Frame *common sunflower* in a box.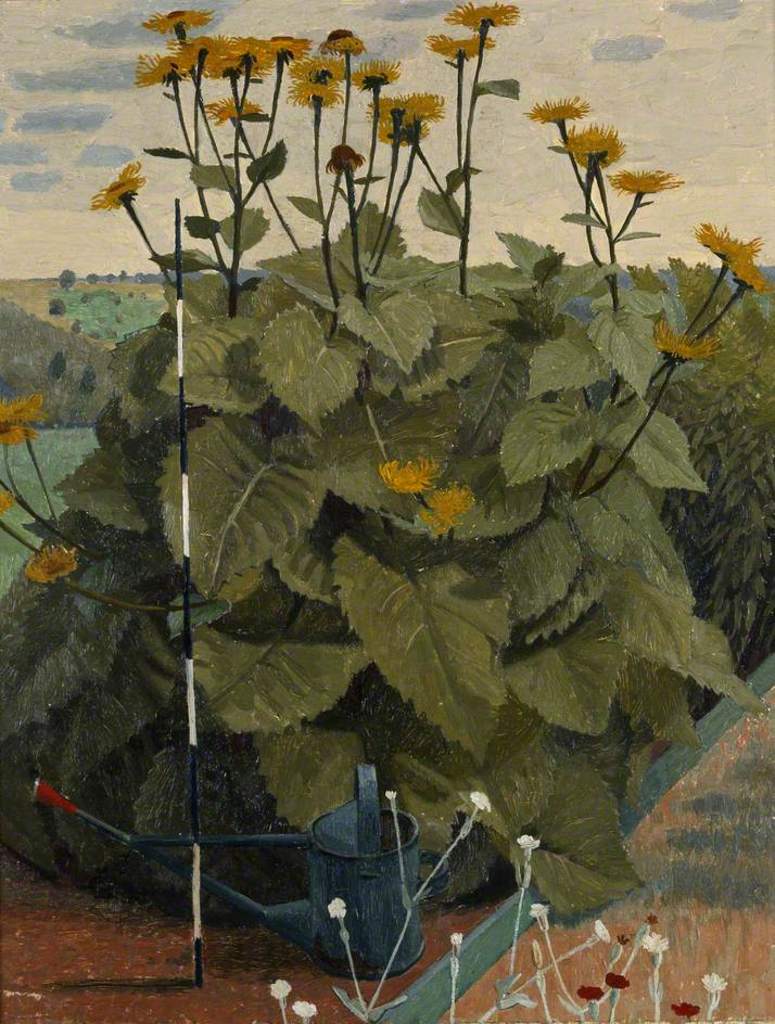
BBox(155, 51, 216, 87).
